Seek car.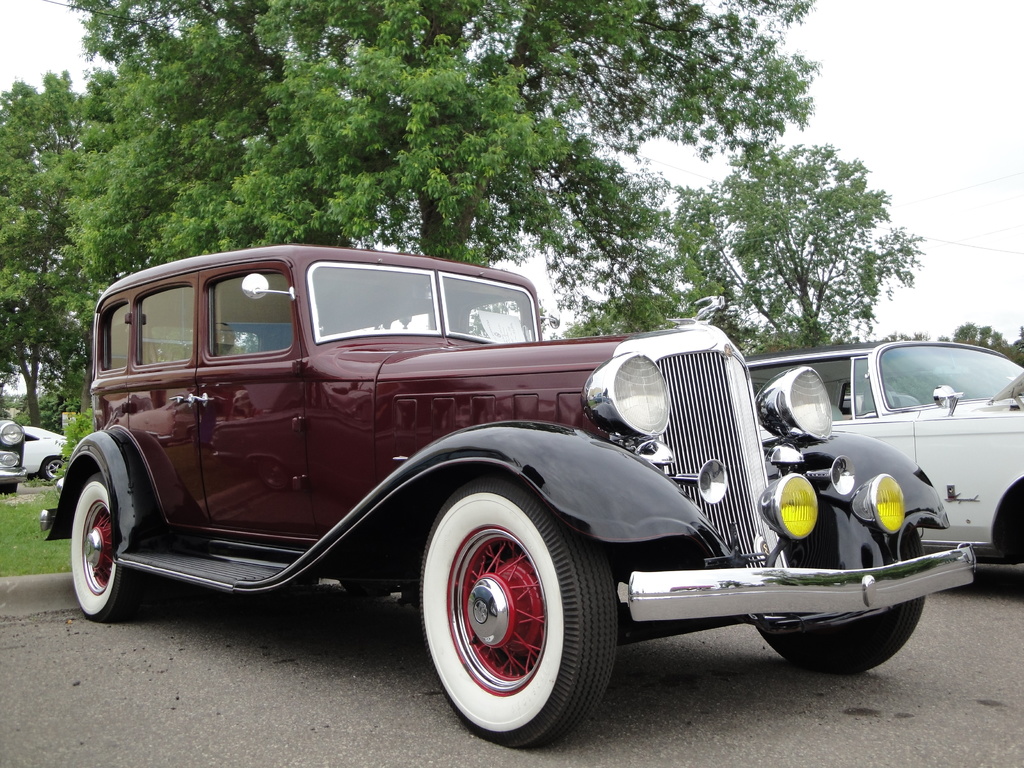
0,415,30,495.
